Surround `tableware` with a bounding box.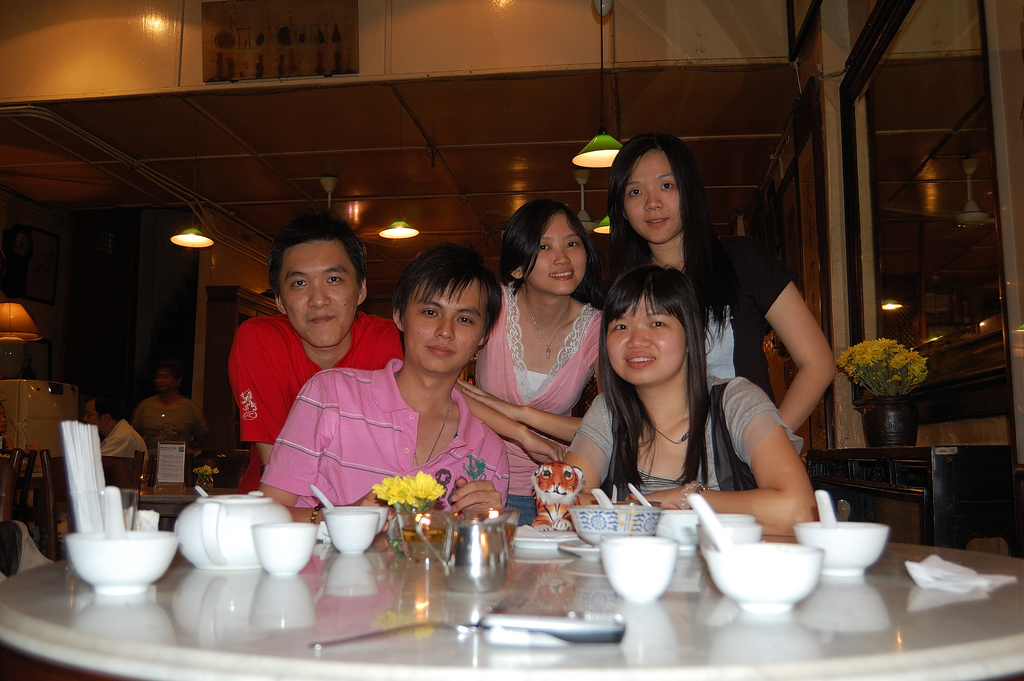
box=[174, 496, 294, 567].
